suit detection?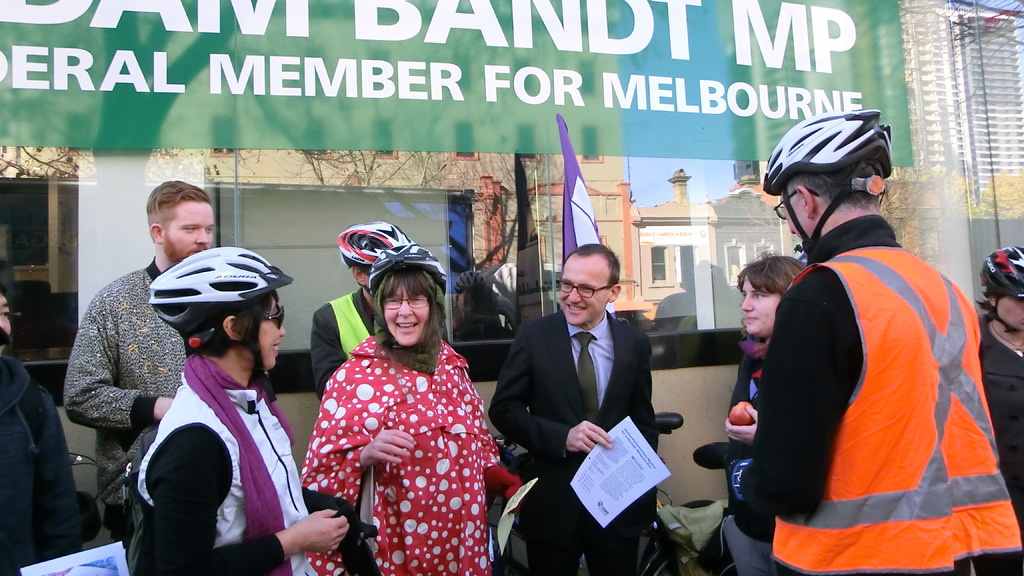
495/252/675/560
